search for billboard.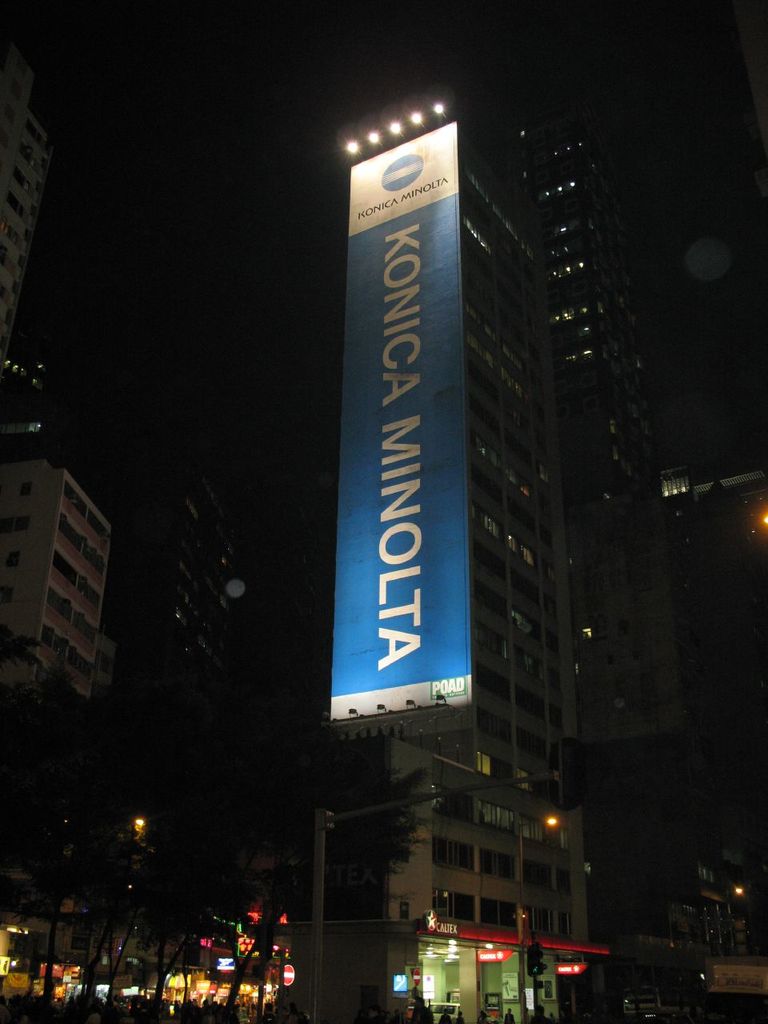
Found at [left=330, top=122, right=473, bottom=722].
